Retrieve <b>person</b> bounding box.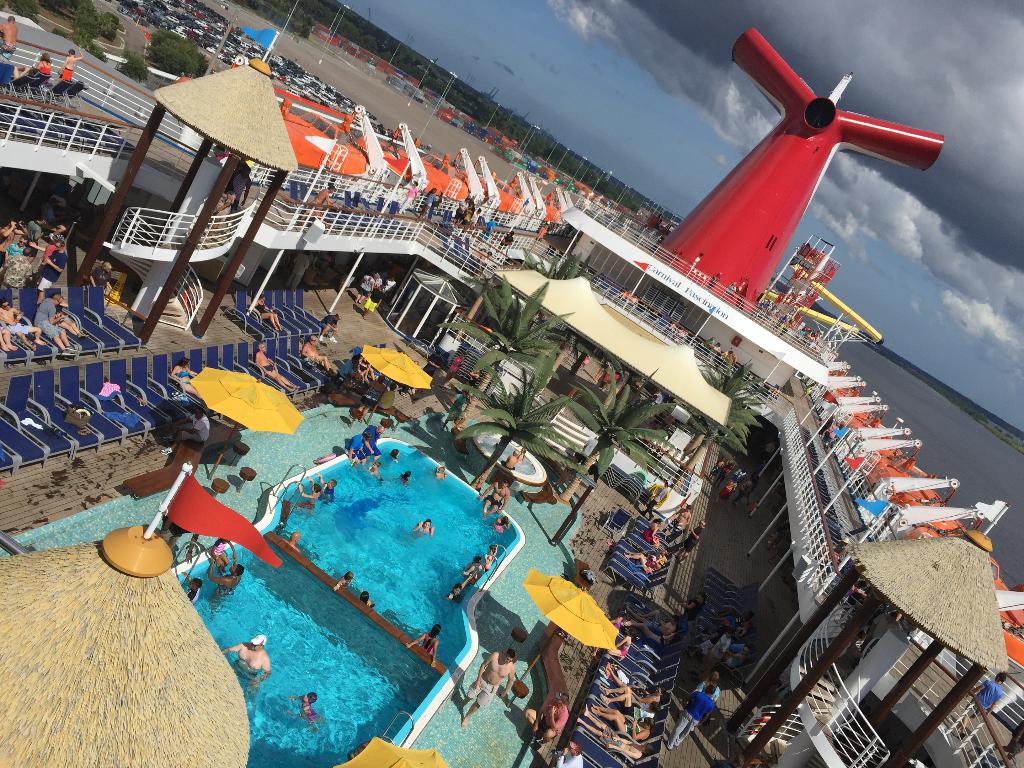
Bounding box: region(625, 599, 685, 634).
